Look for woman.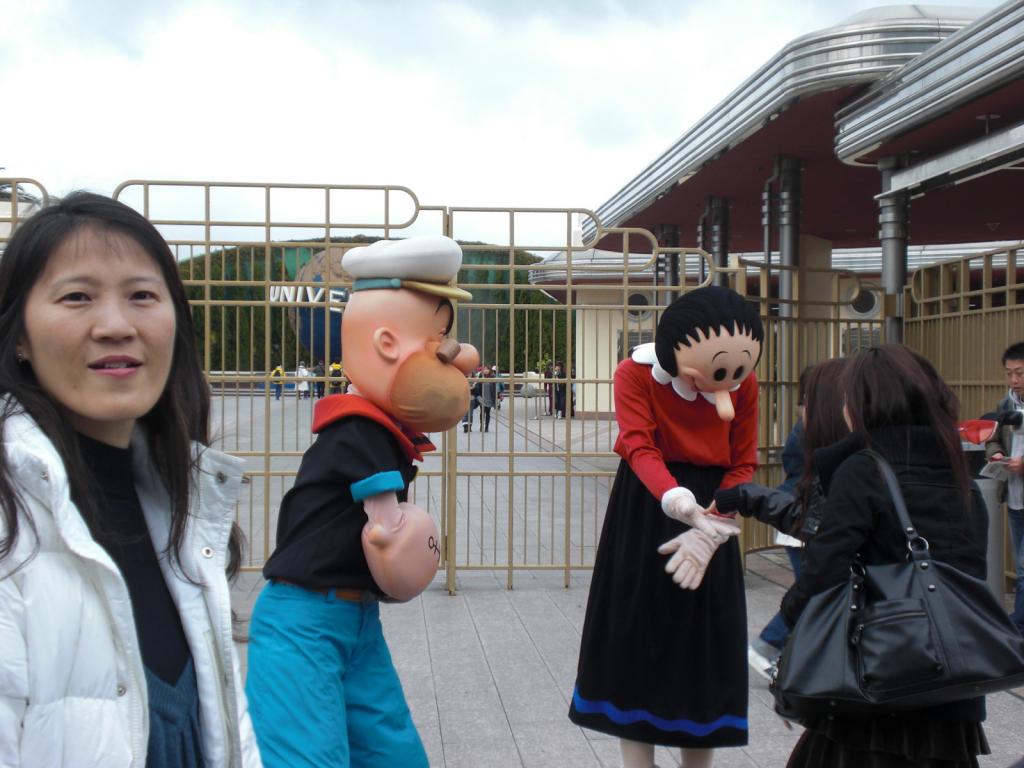
Found: pyautogui.locateOnScreen(0, 189, 241, 767).
